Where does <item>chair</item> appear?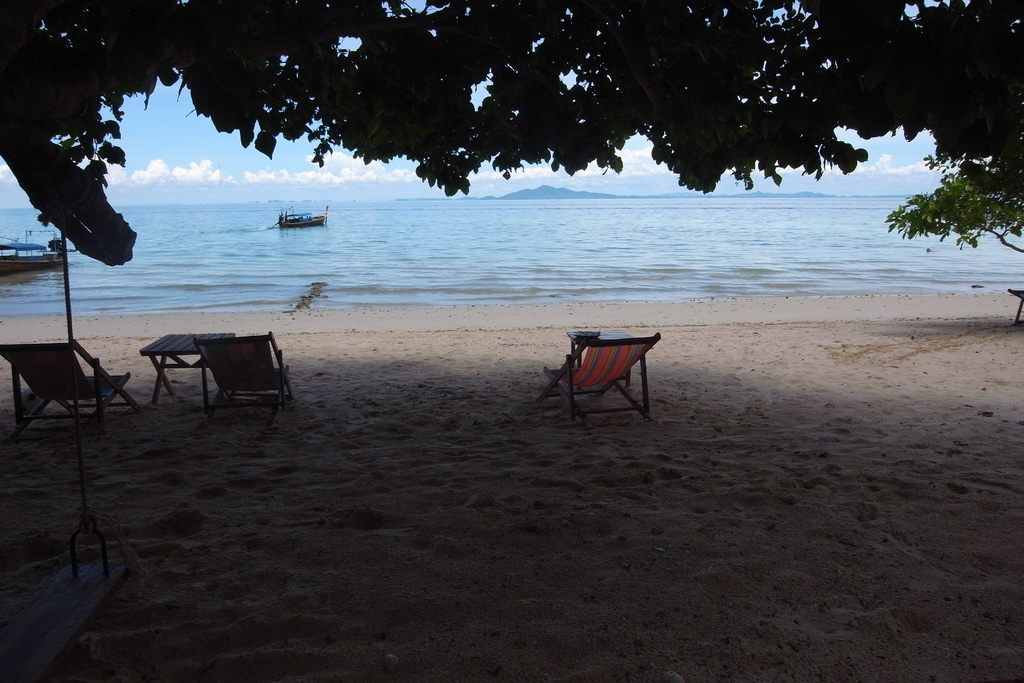
Appears at select_region(197, 334, 300, 419).
